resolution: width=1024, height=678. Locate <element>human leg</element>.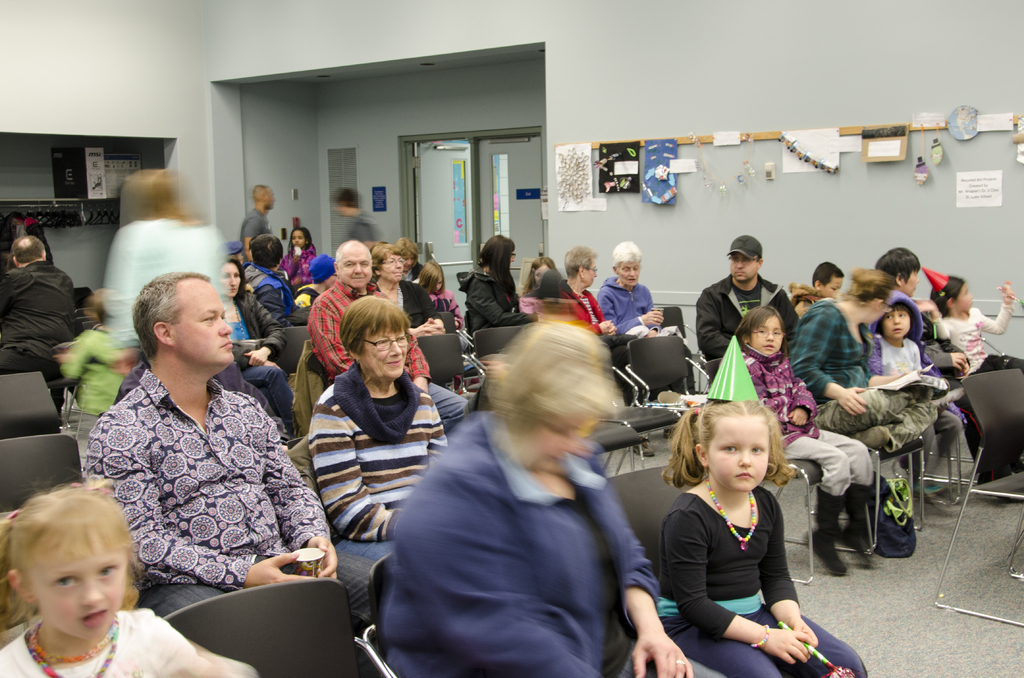
detection(241, 364, 296, 426).
